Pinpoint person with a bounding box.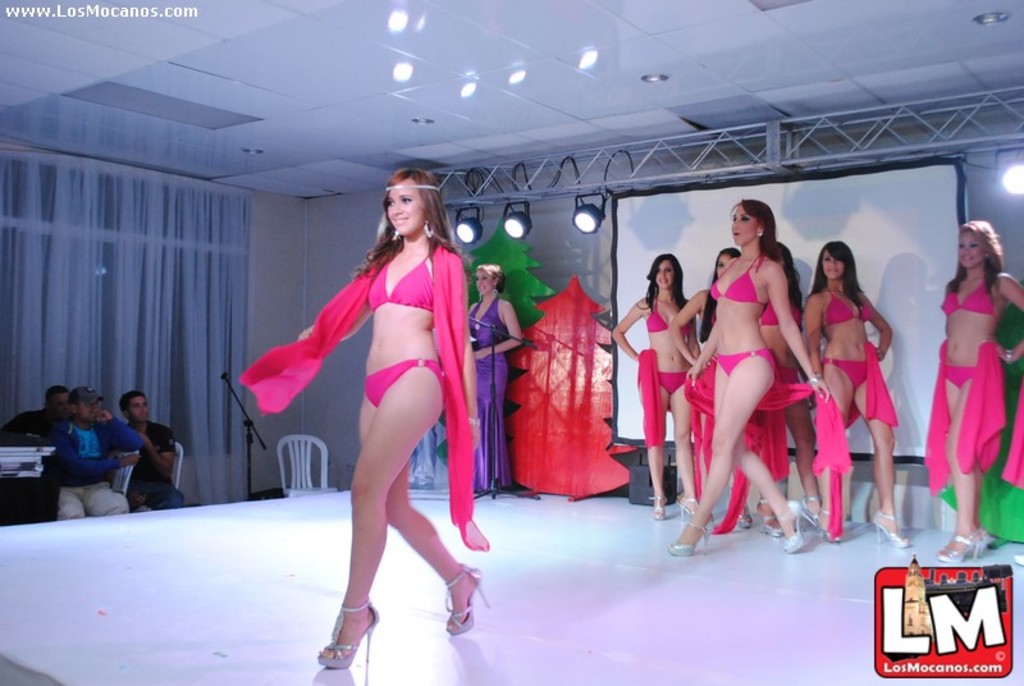
crop(461, 261, 524, 495).
